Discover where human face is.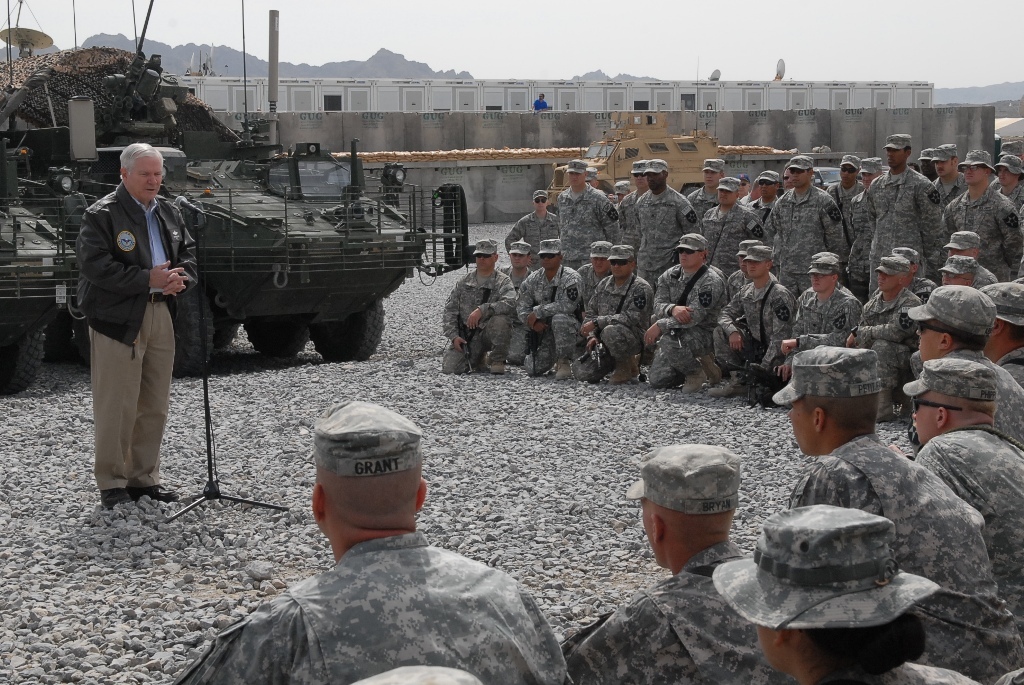
Discovered at <region>964, 165, 980, 183</region>.
